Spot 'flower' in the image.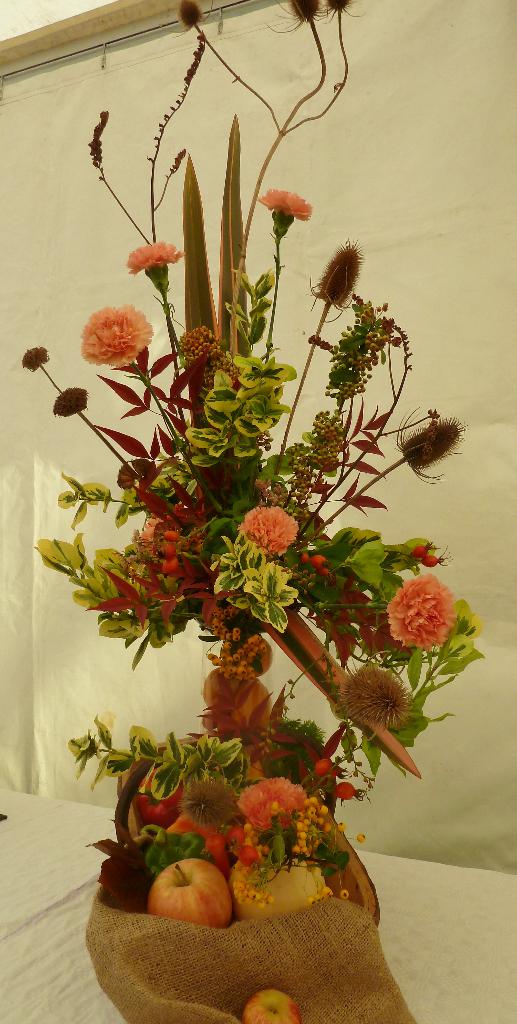
'flower' found at x1=53, y1=387, x2=104, y2=420.
